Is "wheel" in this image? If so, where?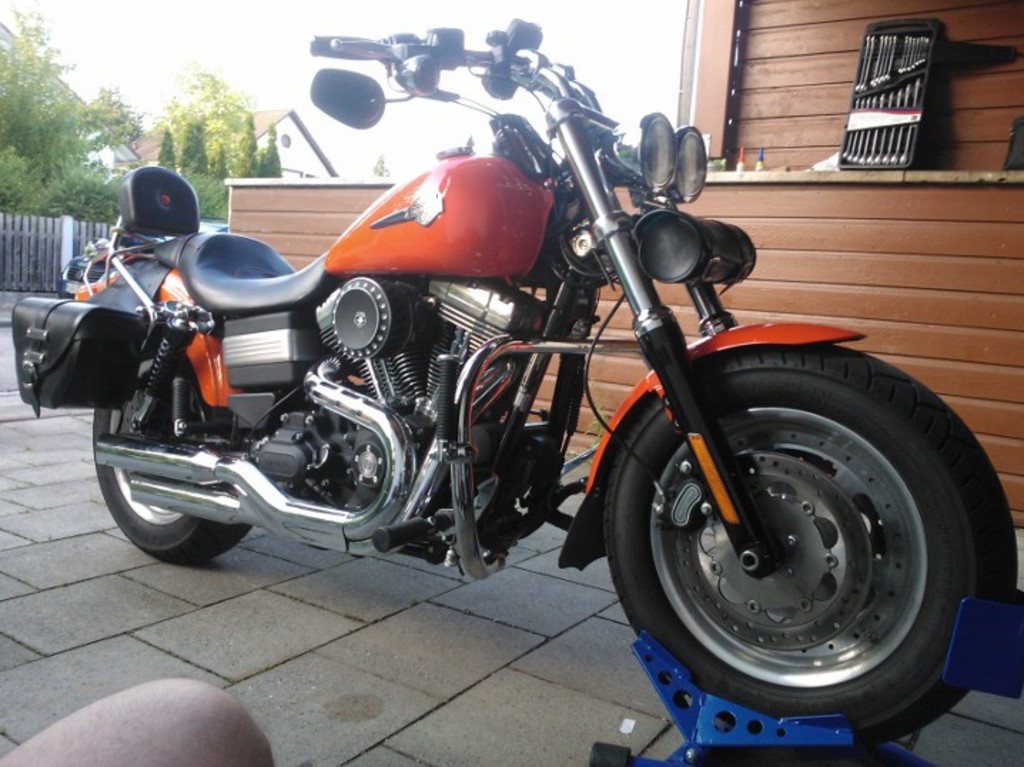
Yes, at <box>593,332,995,737</box>.
